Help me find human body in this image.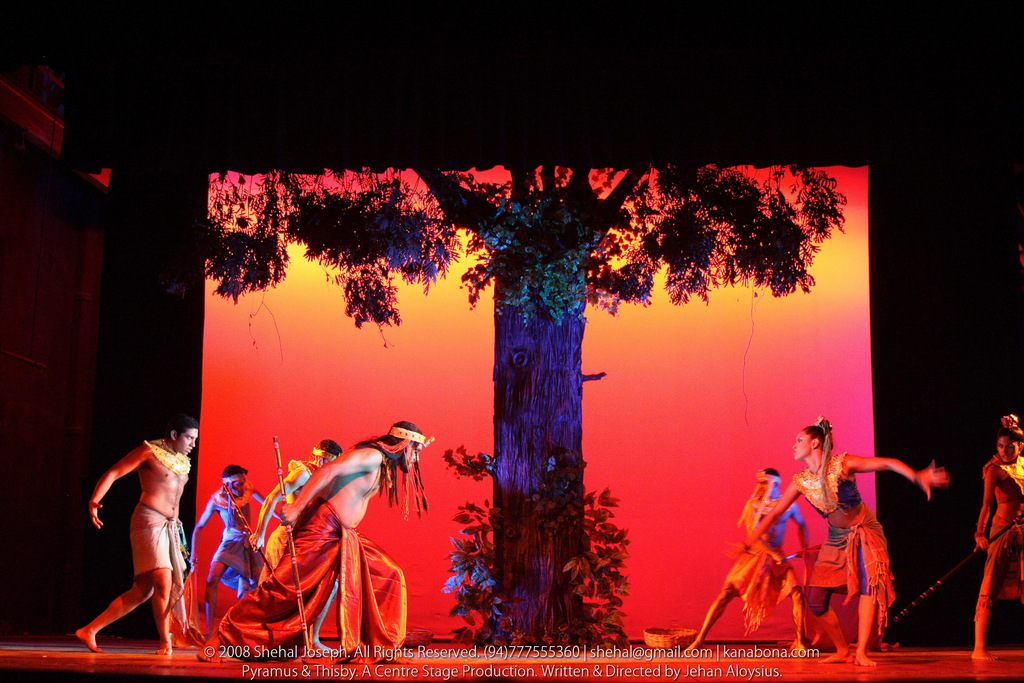
Found it: locate(742, 418, 951, 673).
